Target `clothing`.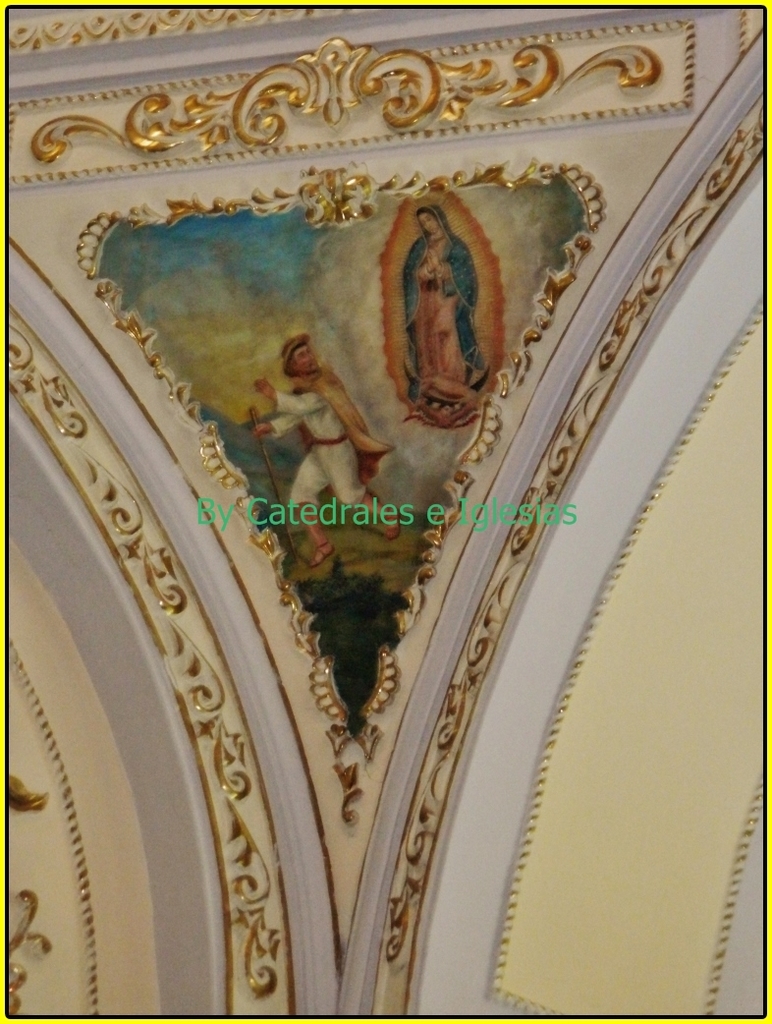
Target region: bbox=[262, 371, 373, 513].
